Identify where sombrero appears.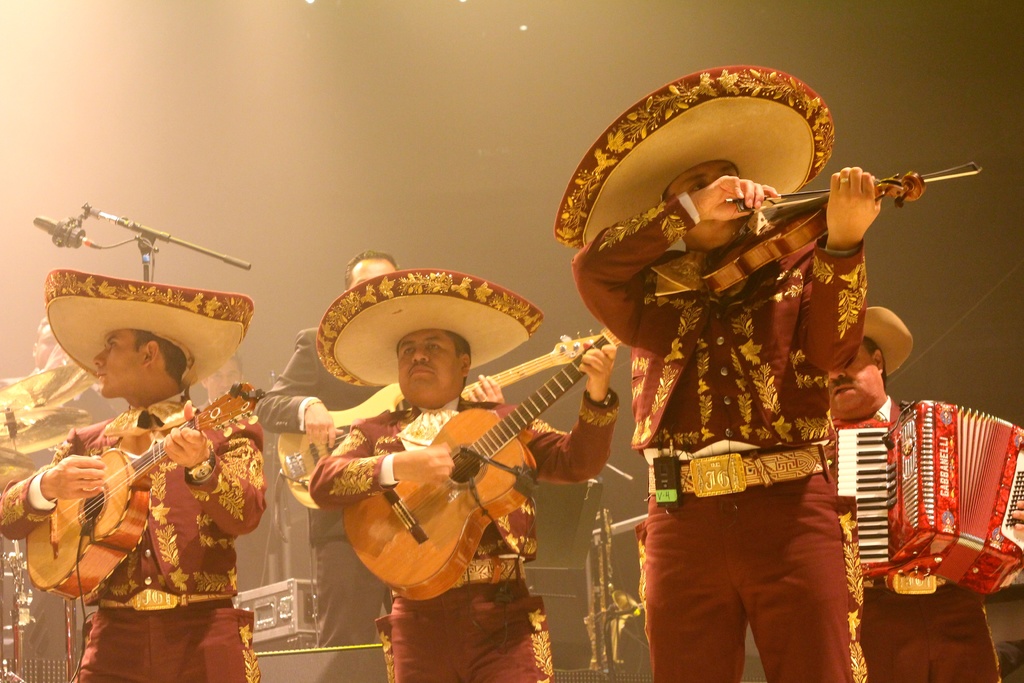
Appears at 551, 65, 836, 253.
